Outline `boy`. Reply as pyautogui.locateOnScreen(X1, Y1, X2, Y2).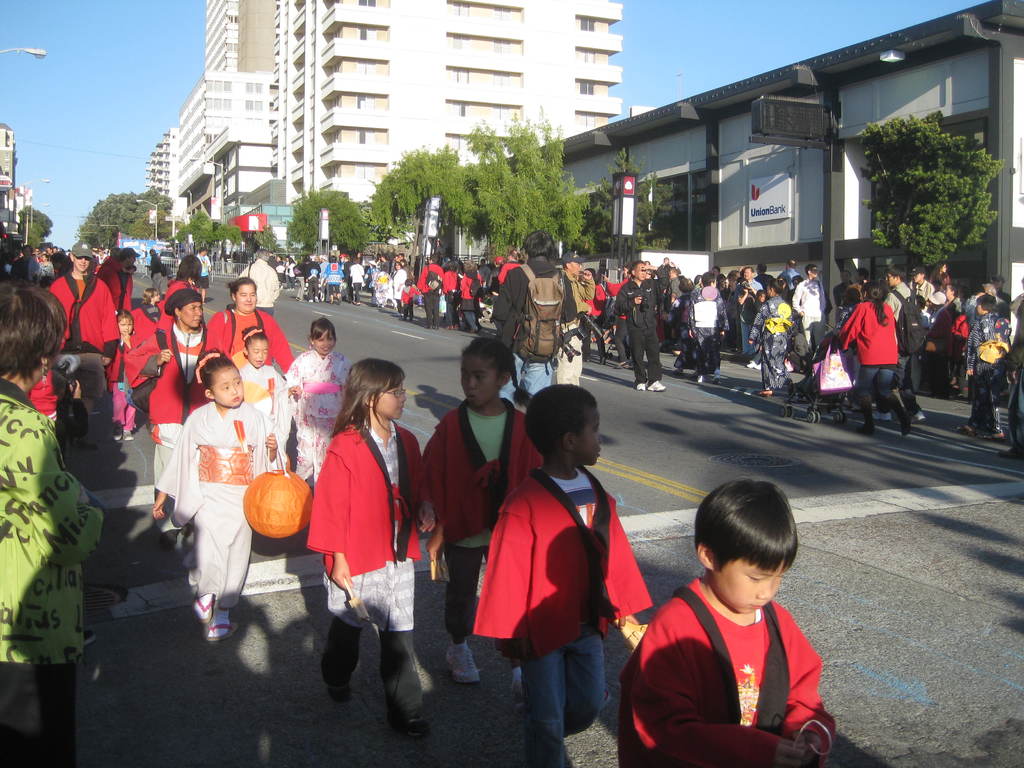
pyautogui.locateOnScreen(625, 478, 838, 767).
